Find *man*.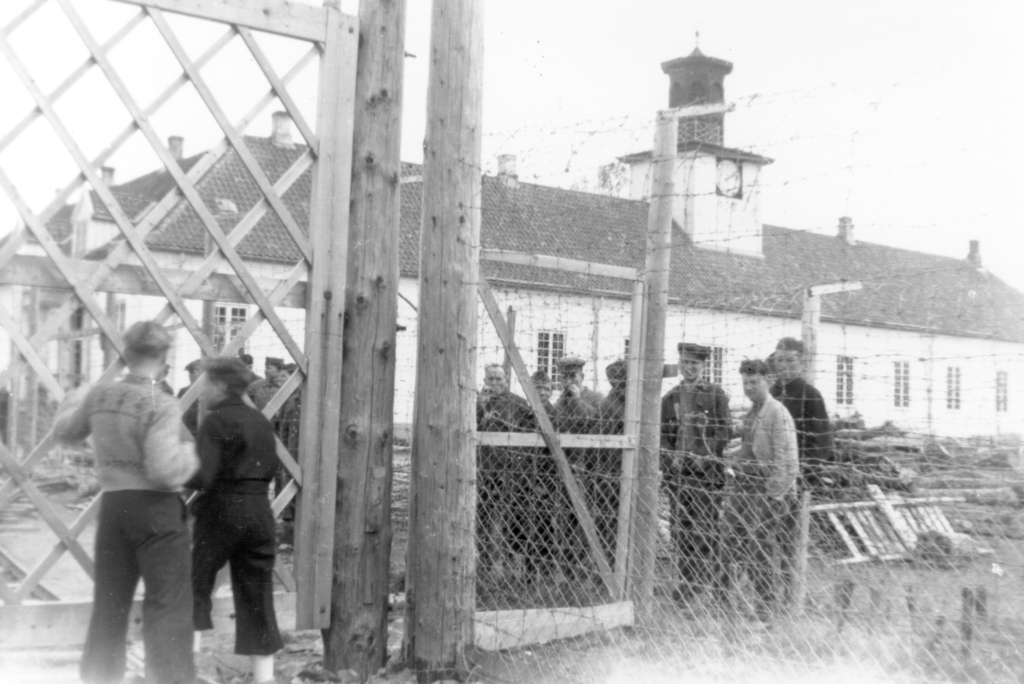
[left=186, top=360, right=283, bottom=683].
